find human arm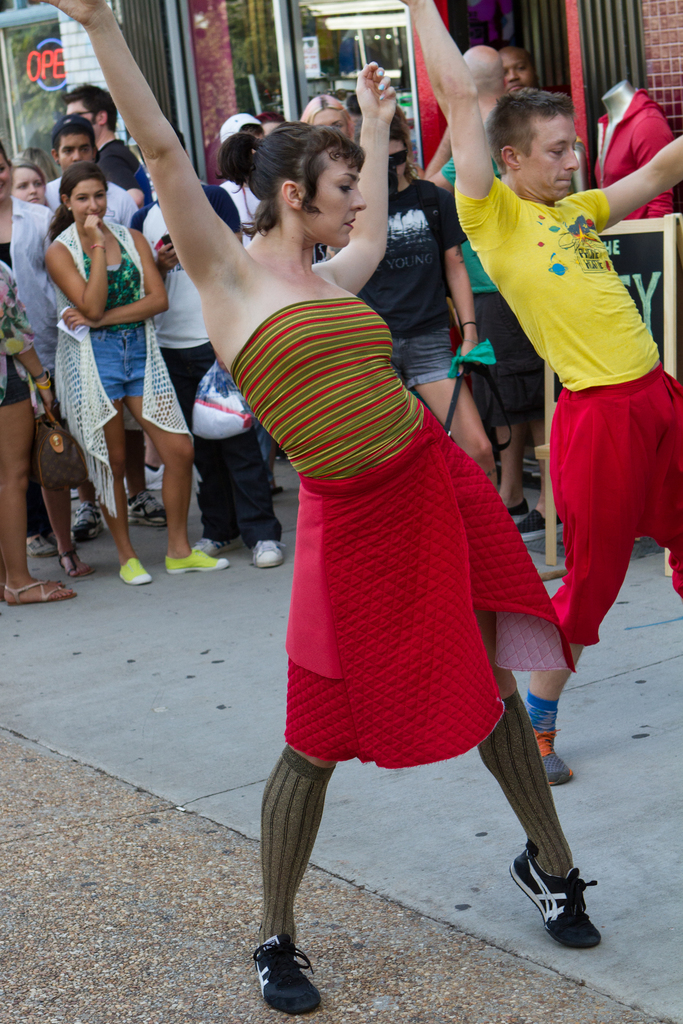
632, 118, 672, 219
